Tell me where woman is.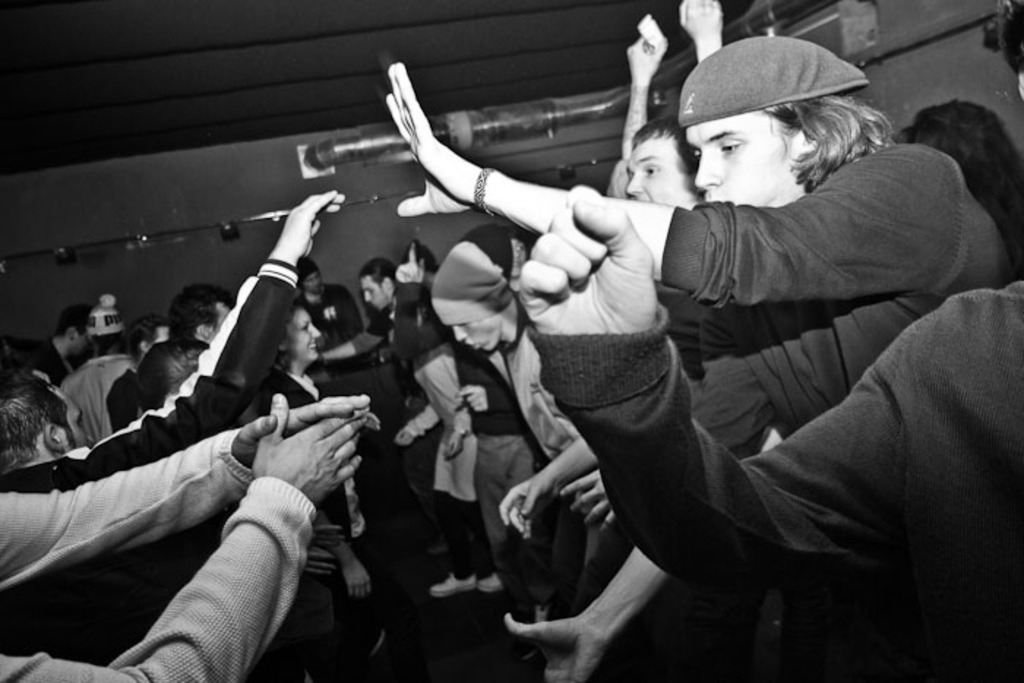
woman is at {"x1": 257, "y1": 304, "x2": 386, "y2": 682}.
